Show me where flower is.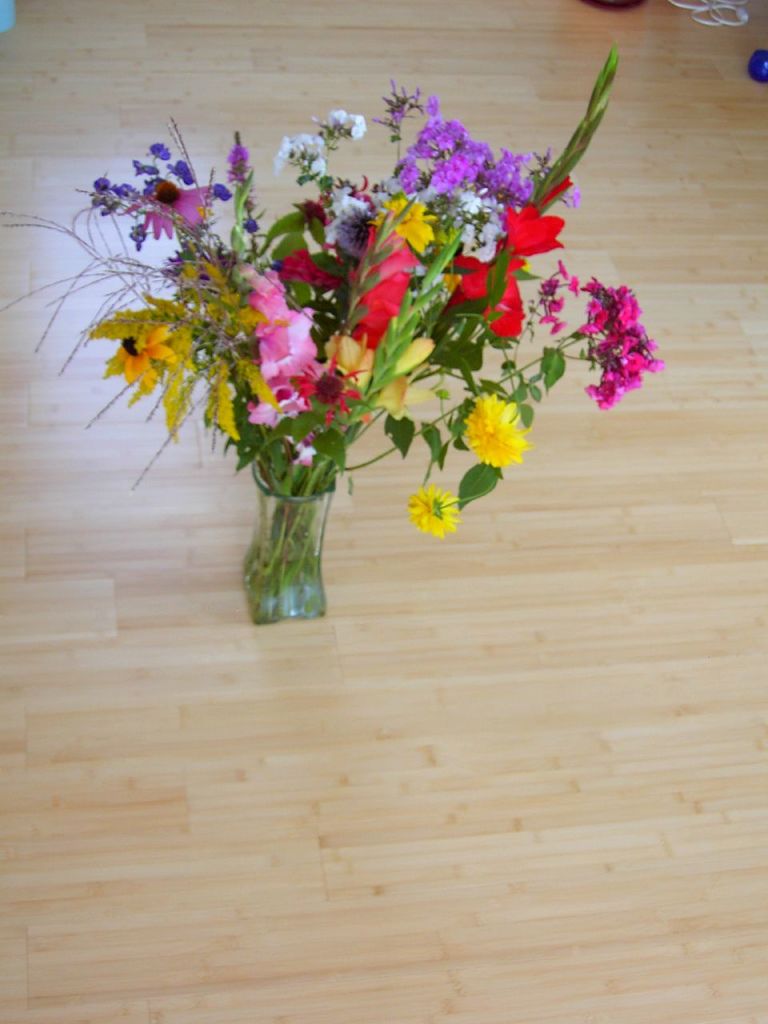
flower is at {"left": 371, "top": 75, "right": 584, "bottom": 288}.
